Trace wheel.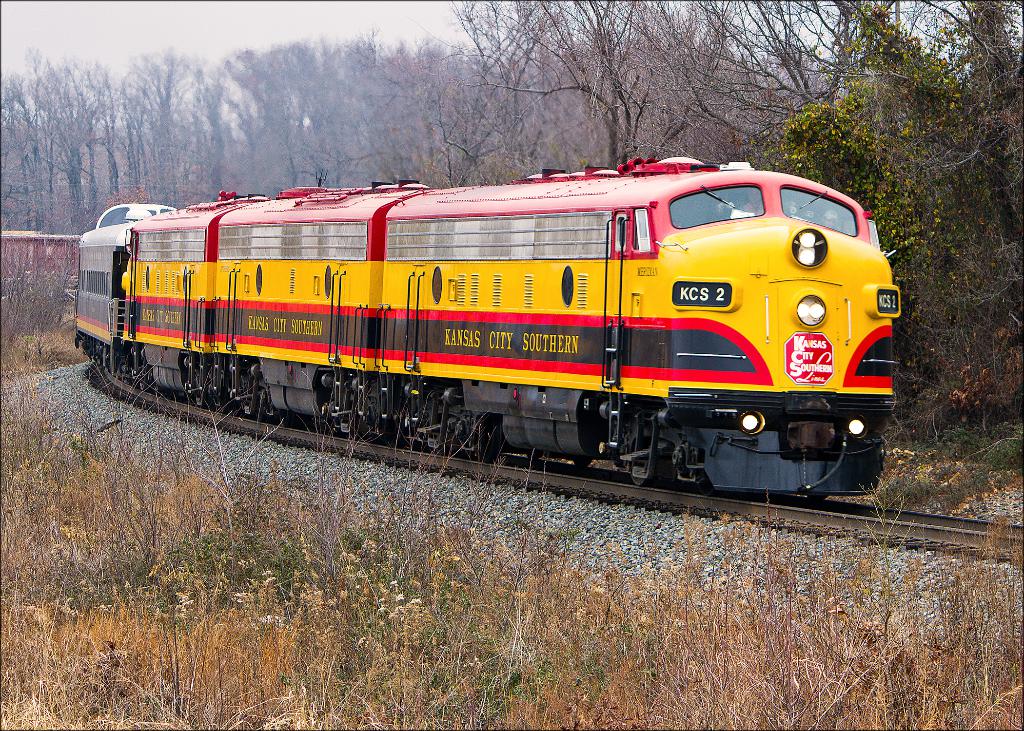
Traced to [428,441,451,458].
